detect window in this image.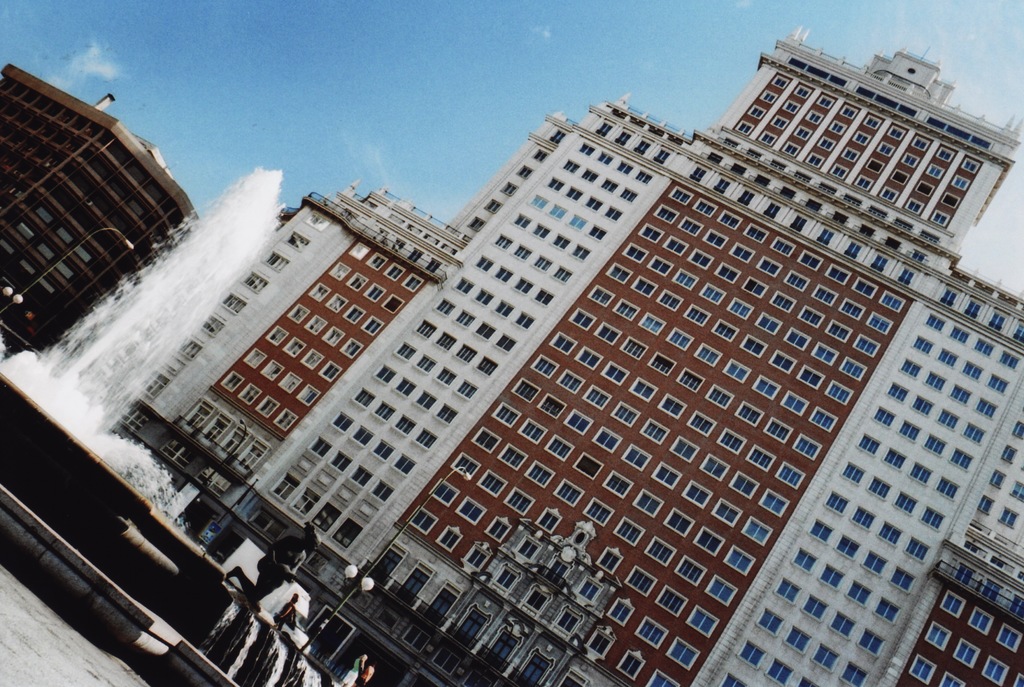
Detection: (516, 417, 548, 443).
